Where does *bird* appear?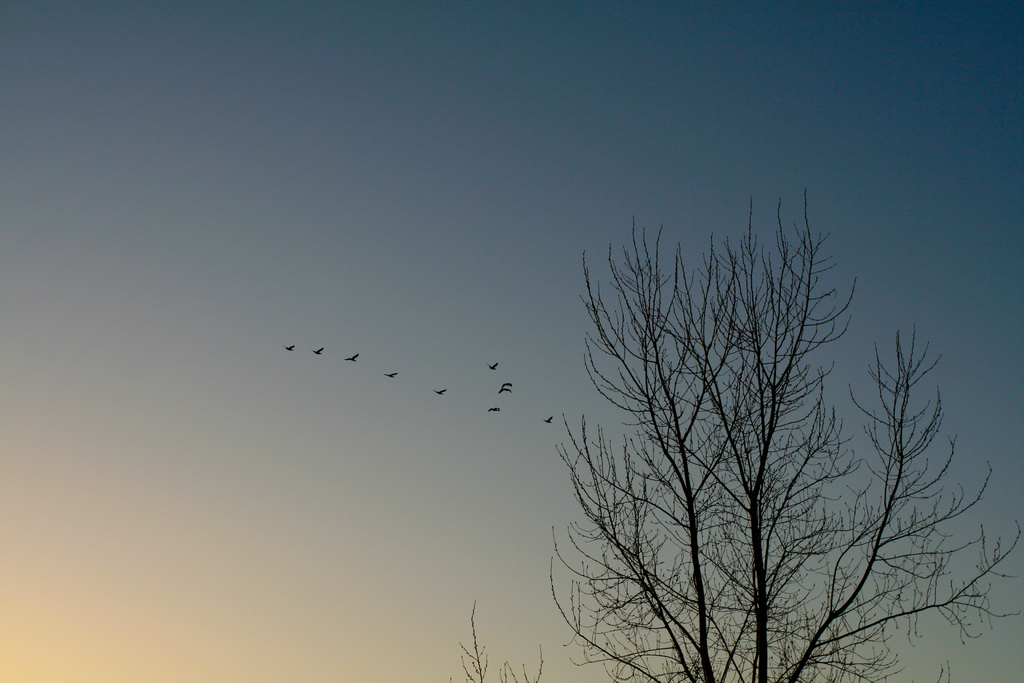
Appears at bbox(504, 382, 516, 387).
